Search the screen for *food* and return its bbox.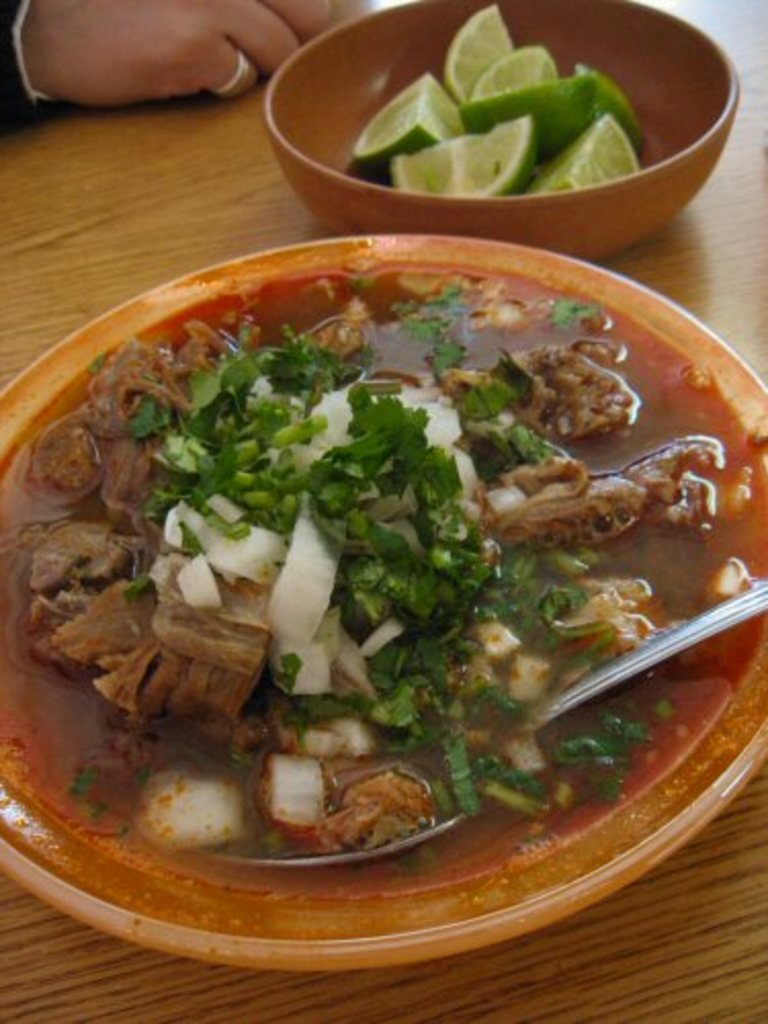
Found: bbox=(469, 39, 561, 98).
